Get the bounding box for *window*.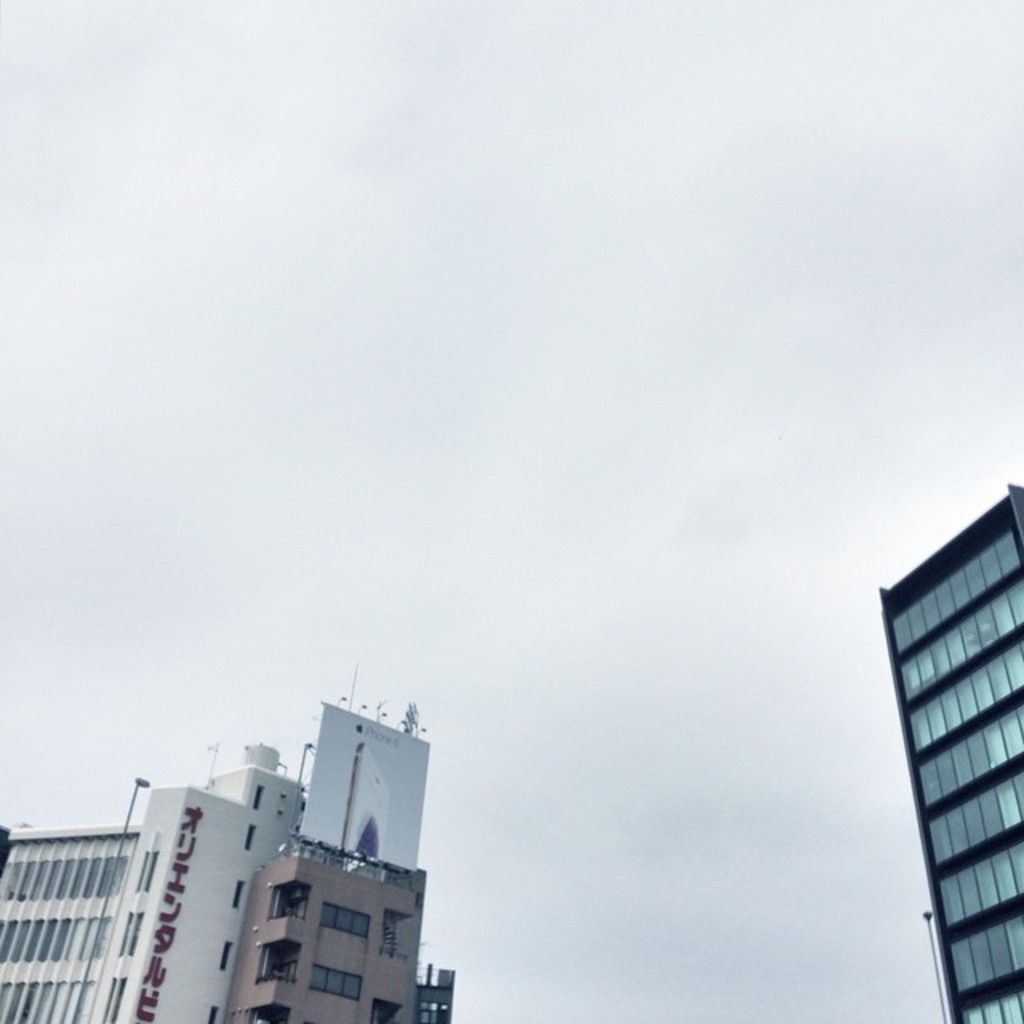
l=325, t=902, r=370, b=939.
